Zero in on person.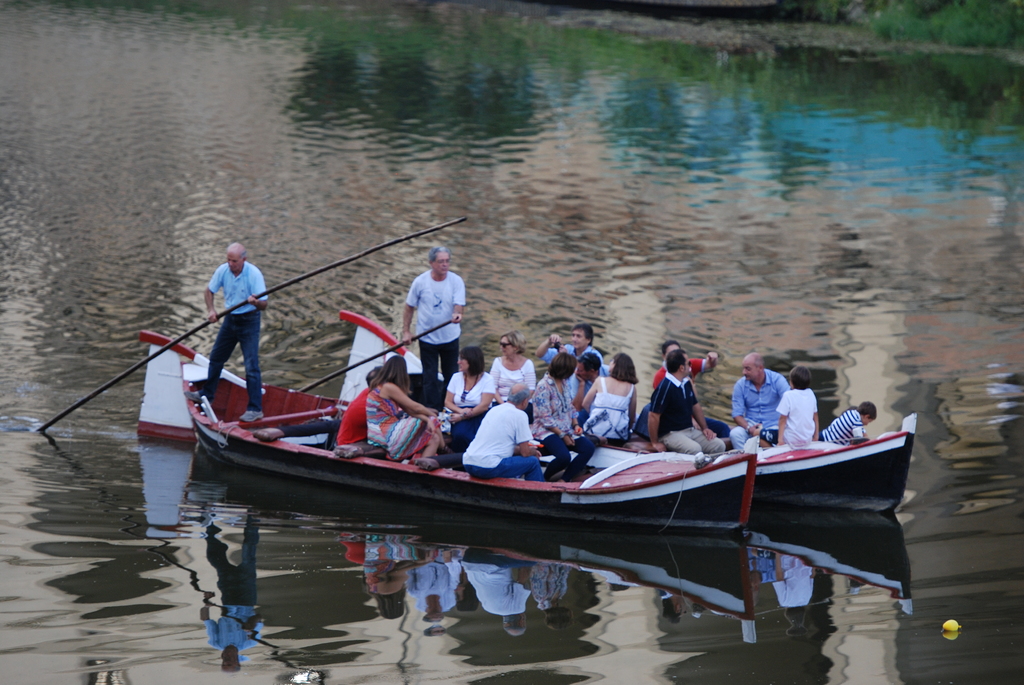
Zeroed in: [left=464, top=388, right=545, bottom=482].
